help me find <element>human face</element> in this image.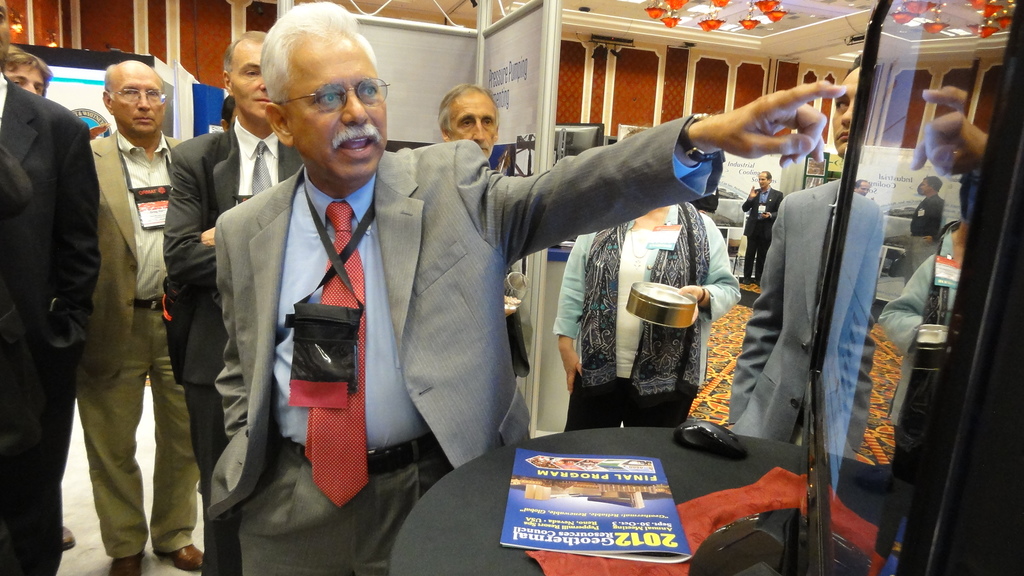
Found it: 829, 79, 862, 155.
